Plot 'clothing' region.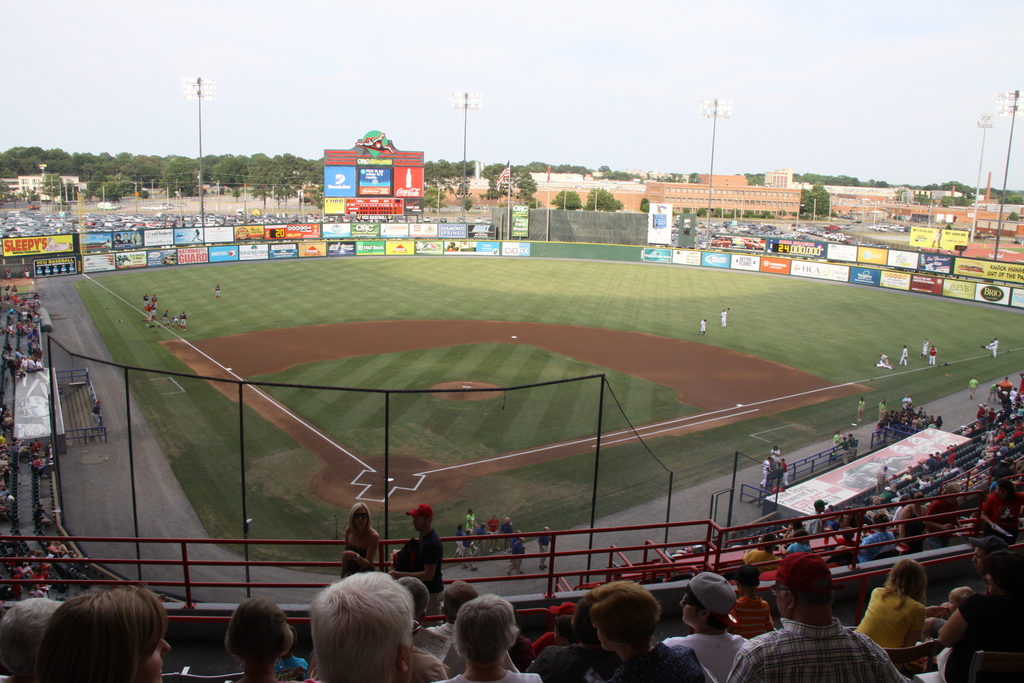
Plotted at detection(659, 630, 743, 682).
